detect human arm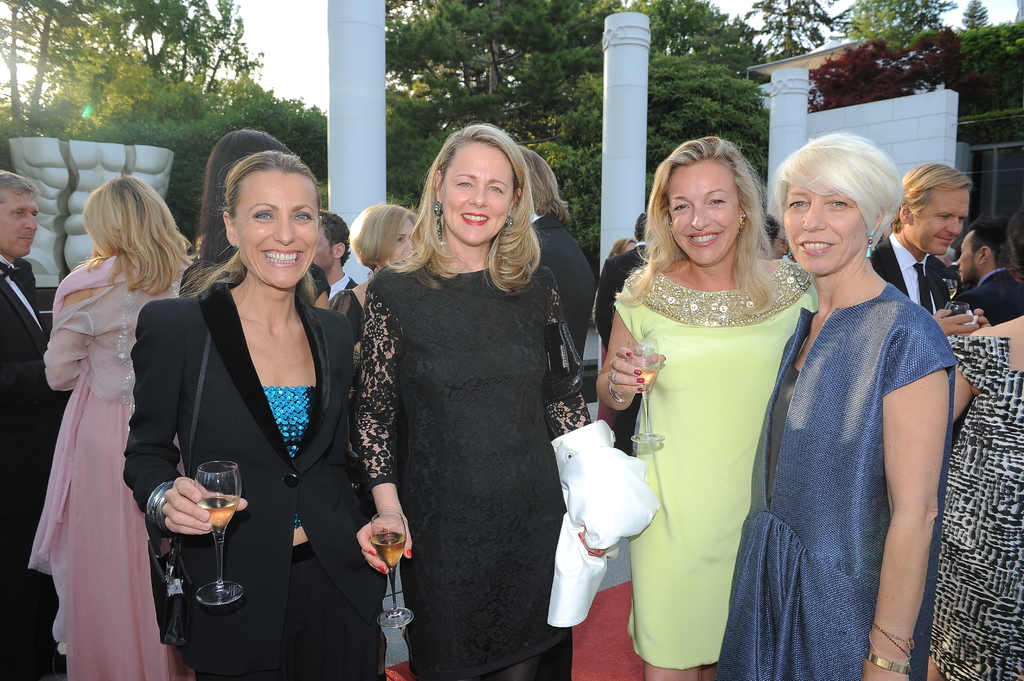
942 340 974 426
